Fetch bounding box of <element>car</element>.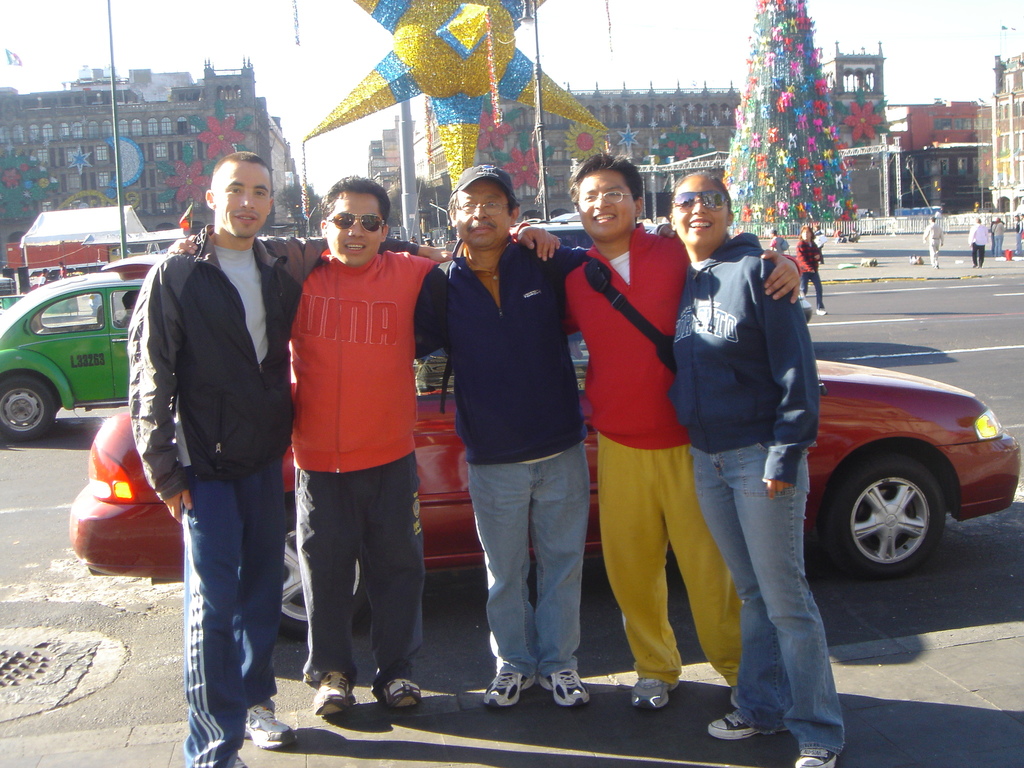
Bbox: 521 214 652 250.
